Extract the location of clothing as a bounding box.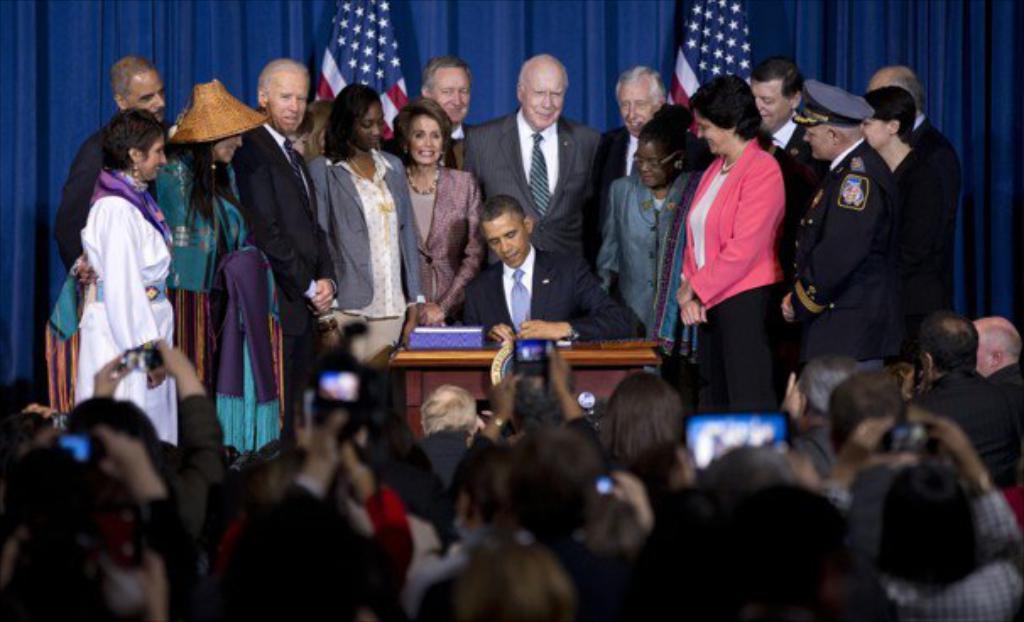
321, 132, 394, 321.
